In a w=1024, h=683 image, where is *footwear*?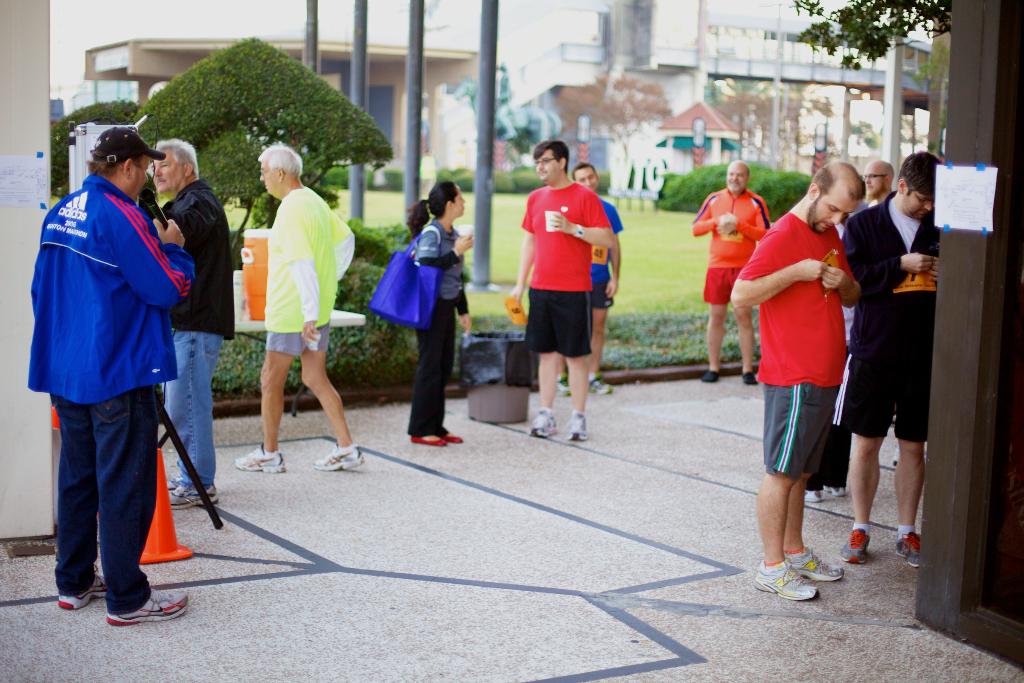
box(840, 526, 869, 566).
